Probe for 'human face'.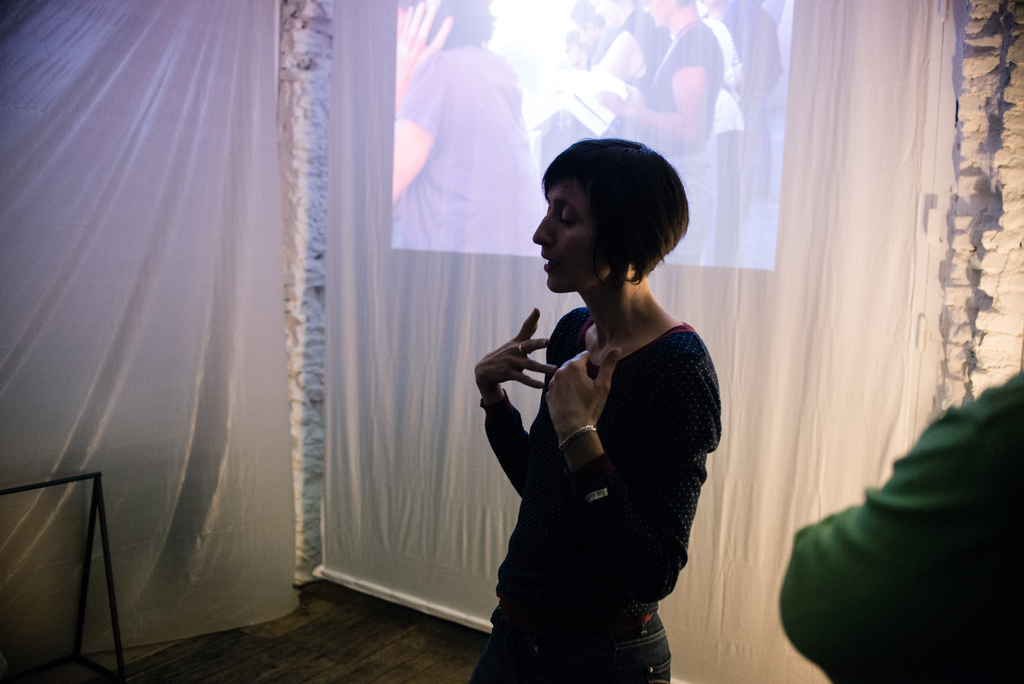
Probe result: crop(532, 178, 609, 295).
